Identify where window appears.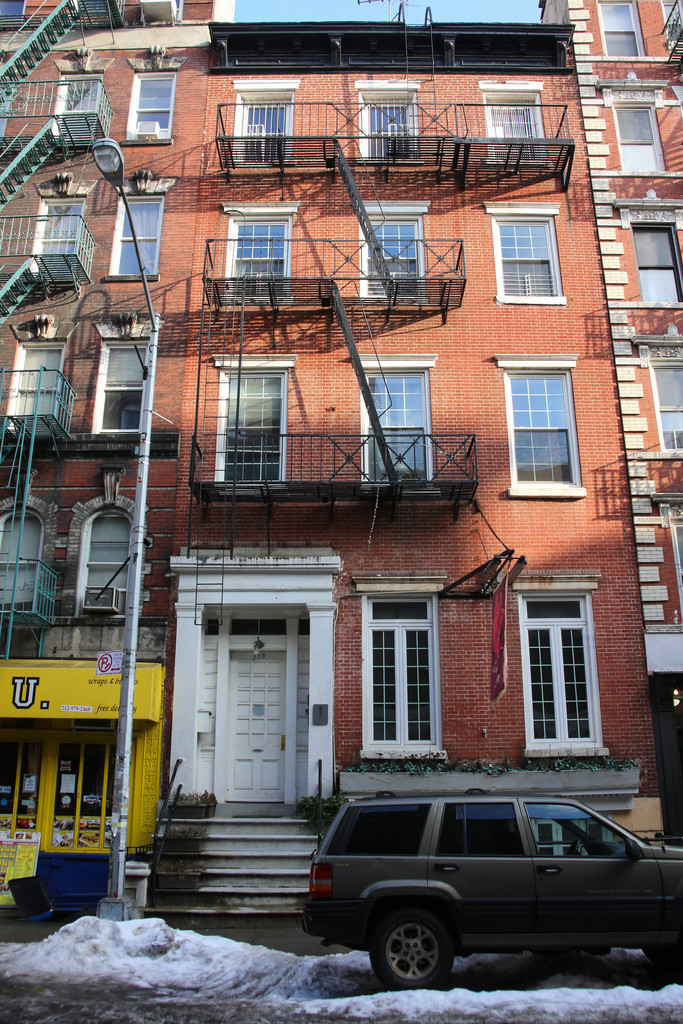
Appears at 358:218:420:296.
